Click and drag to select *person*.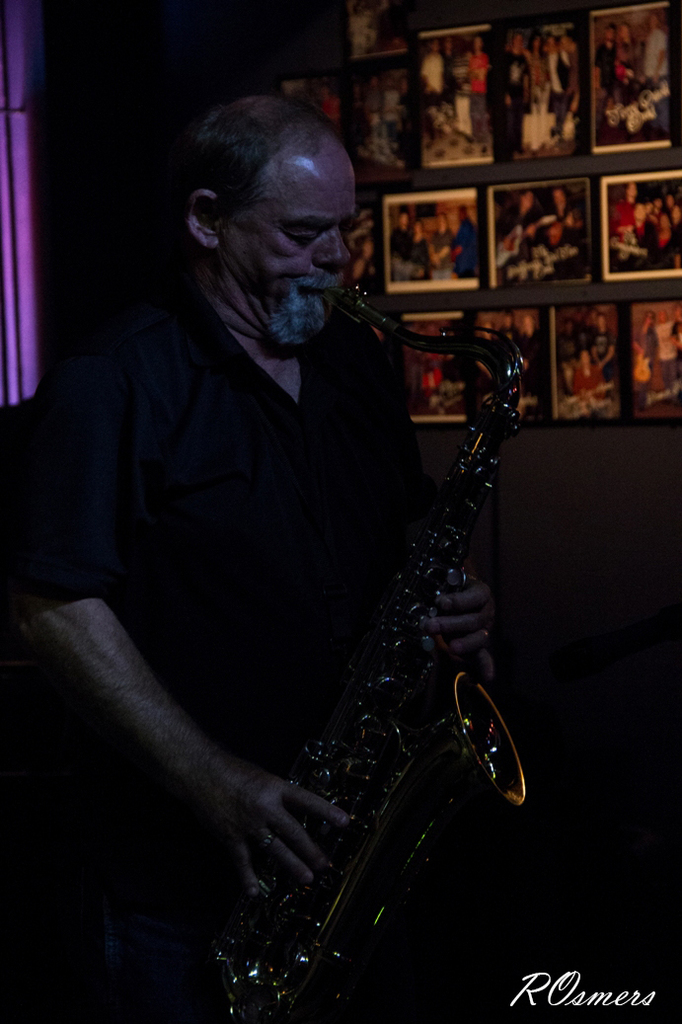
Selection: 0 96 501 1021.
